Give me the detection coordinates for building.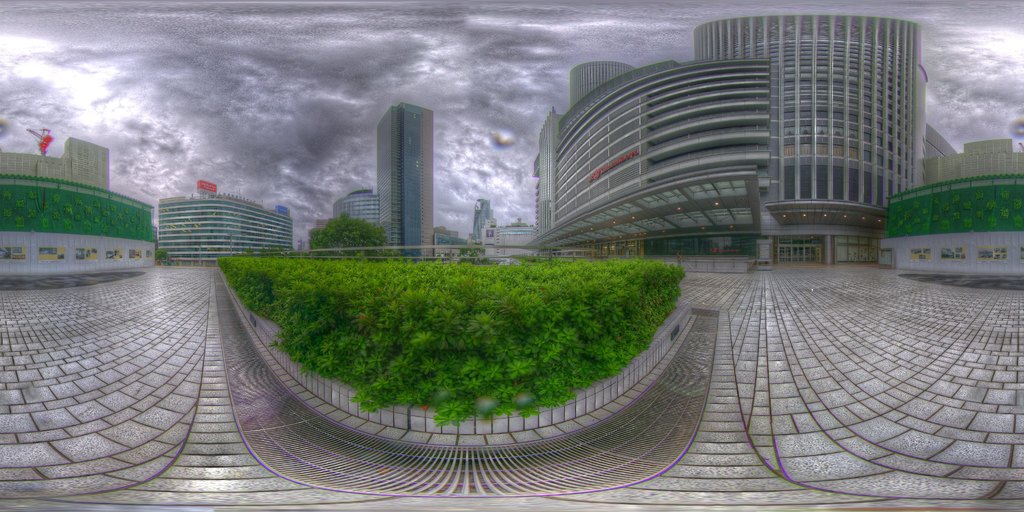
375,104,435,260.
